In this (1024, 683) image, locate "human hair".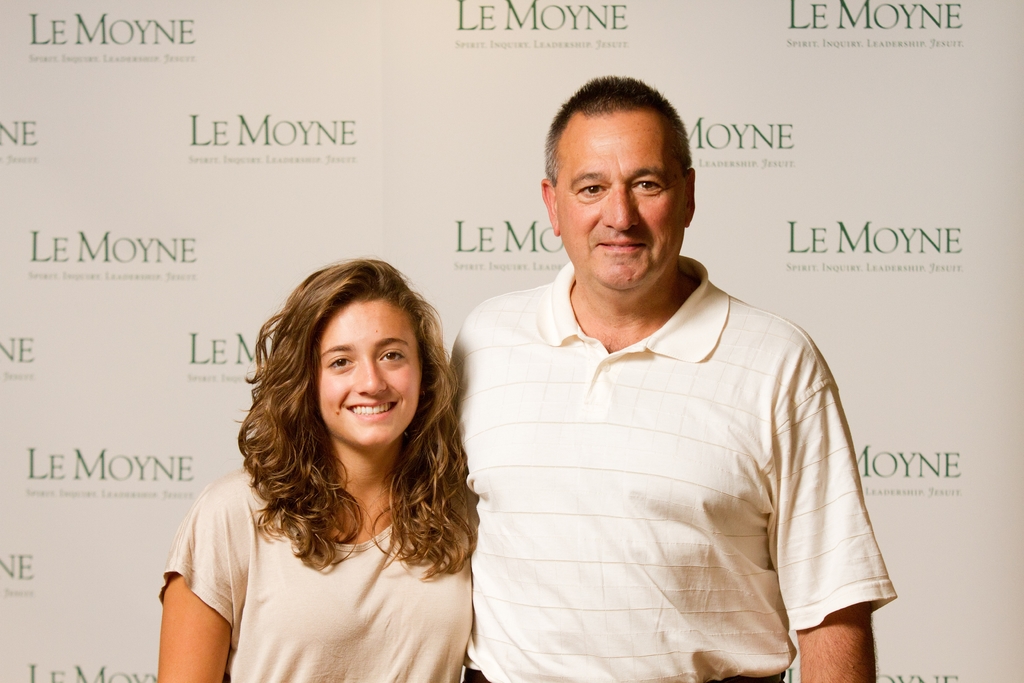
Bounding box: (223,231,457,585).
